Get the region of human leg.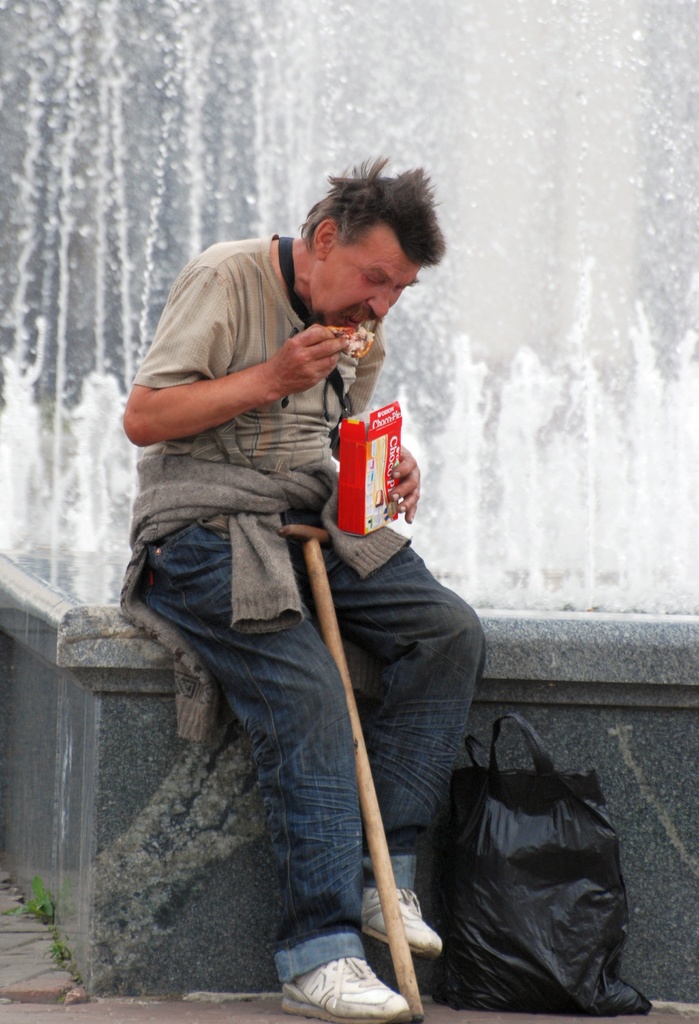
l=115, t=505, r=413, b=1023.
